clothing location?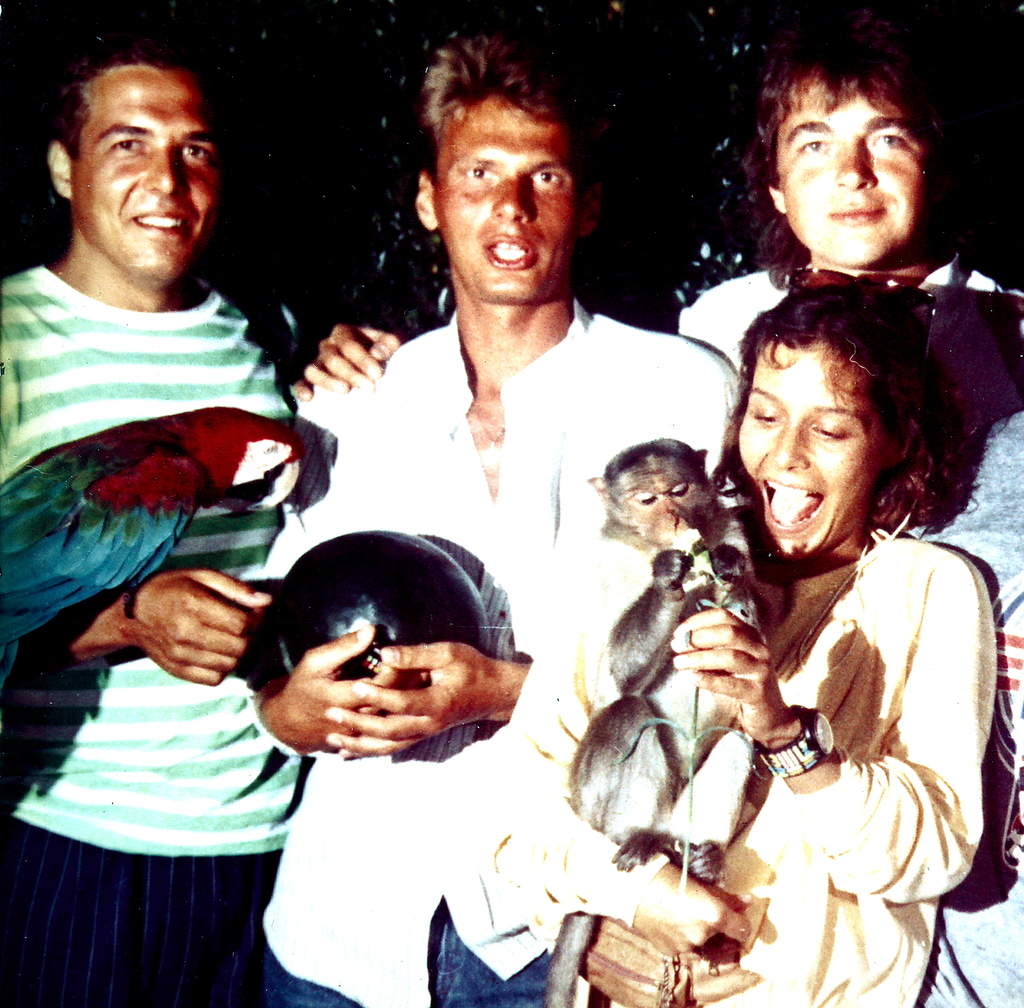
<region>15, 411, 340, 1007</region>
